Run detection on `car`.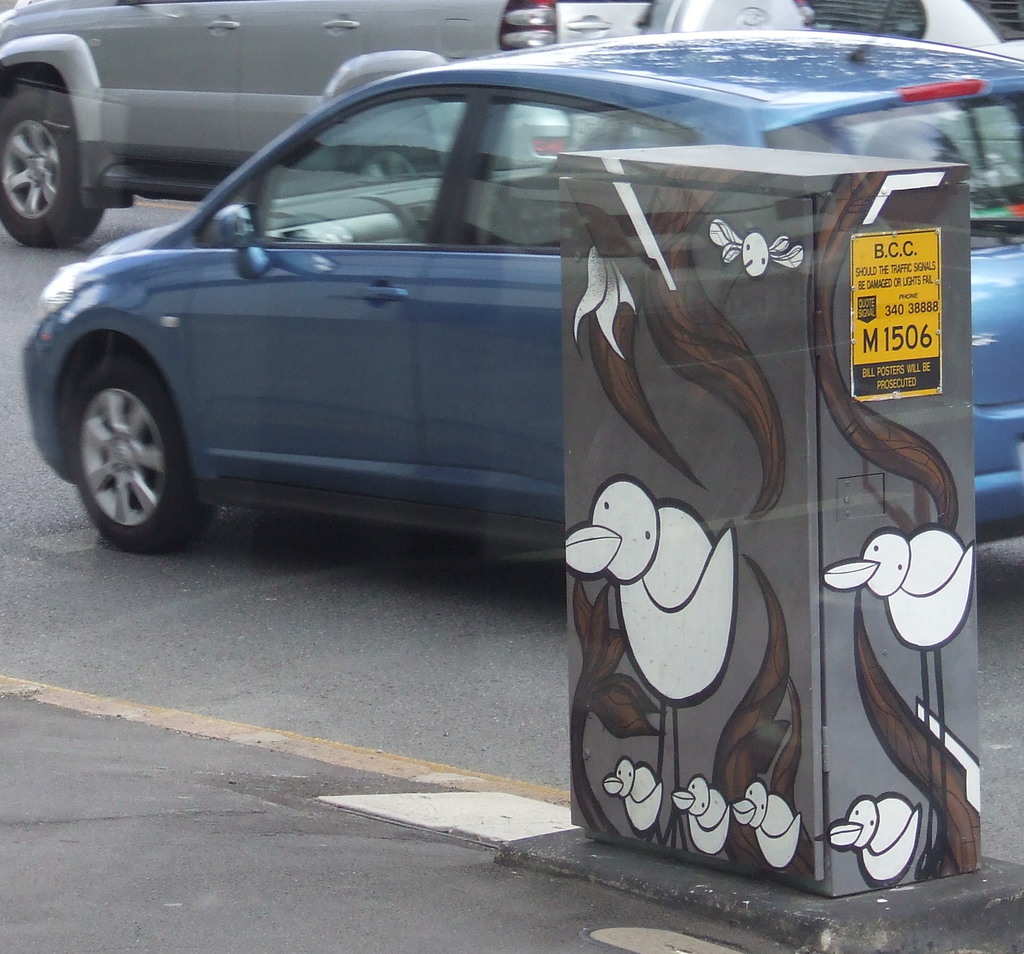
Result: (x1=20, y1=4, x2=1023, y2=553).
